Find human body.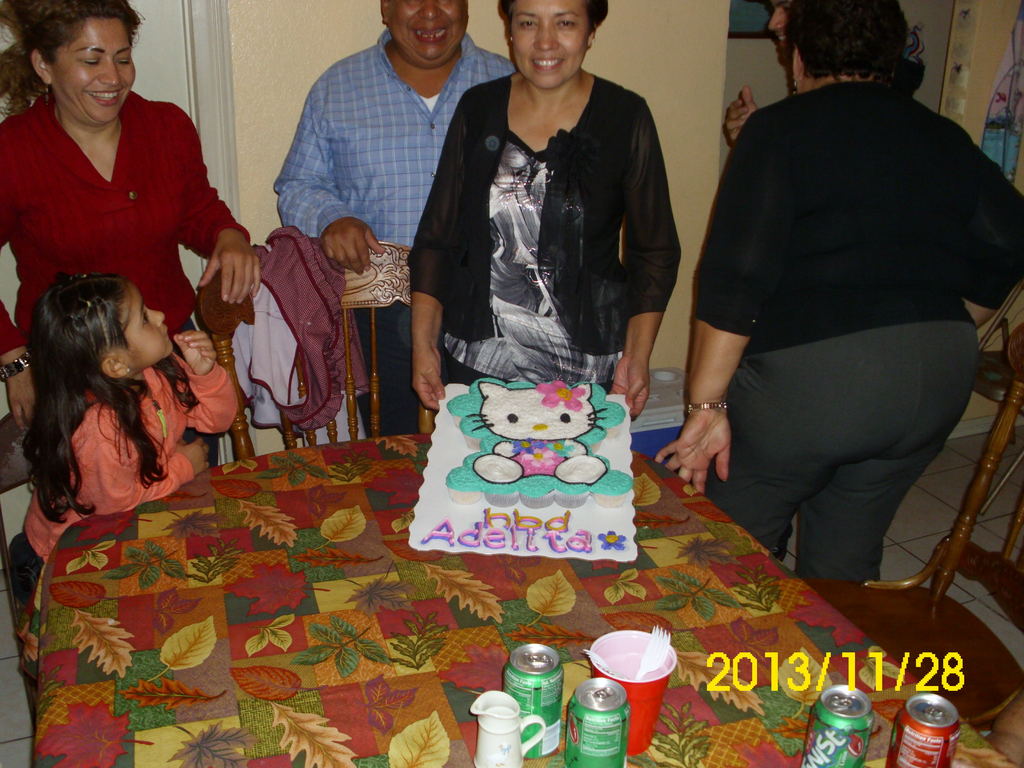
(left=272, top=0, right=509, bottom=438).
